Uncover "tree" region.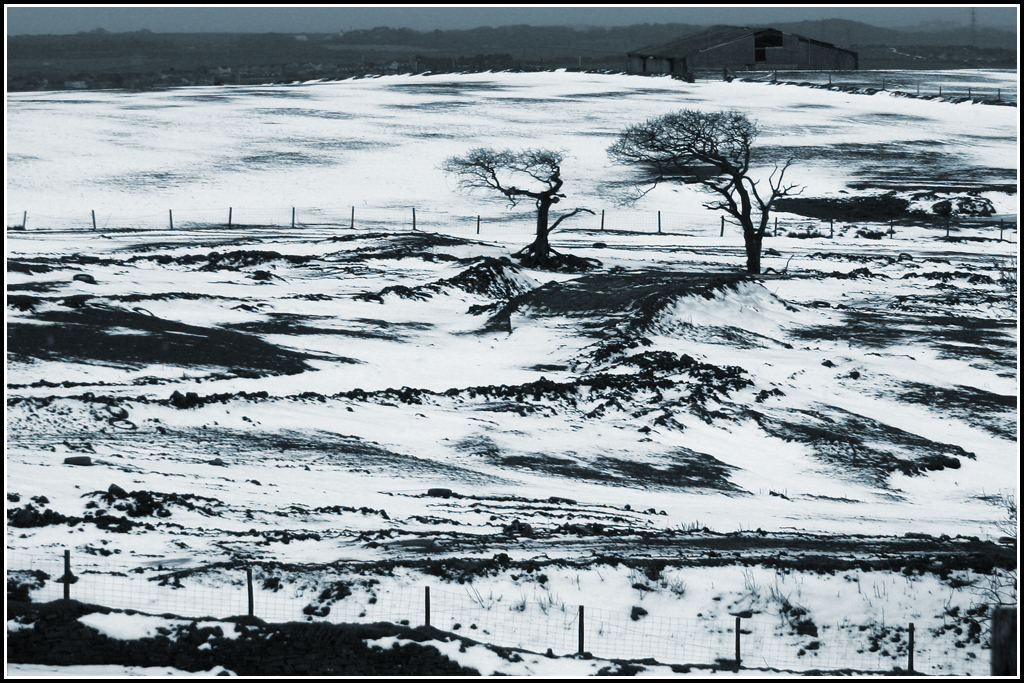
Uncovered: (x1=433, y1=144, x2=594, y2=265).
